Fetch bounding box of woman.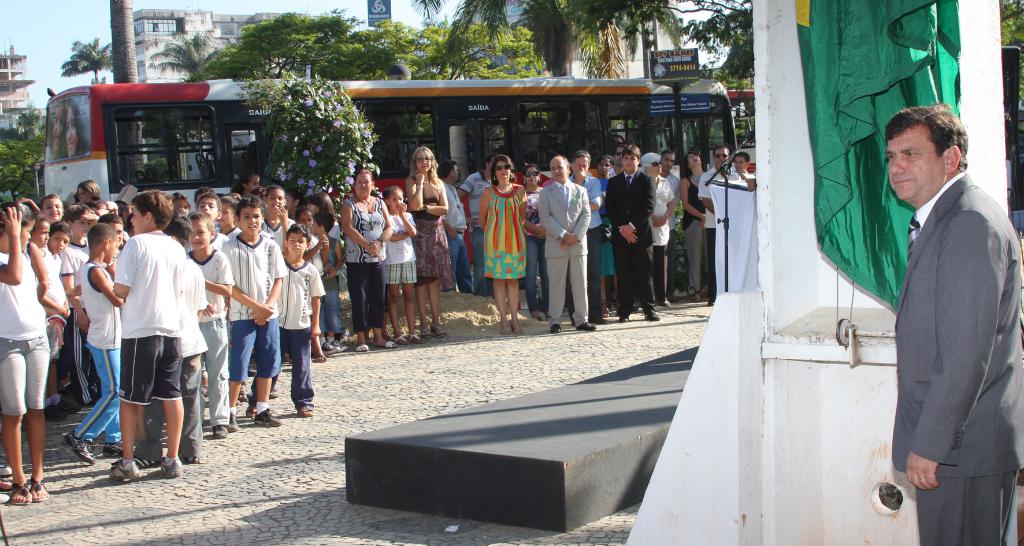
Bbox: (591,155,612,321).
